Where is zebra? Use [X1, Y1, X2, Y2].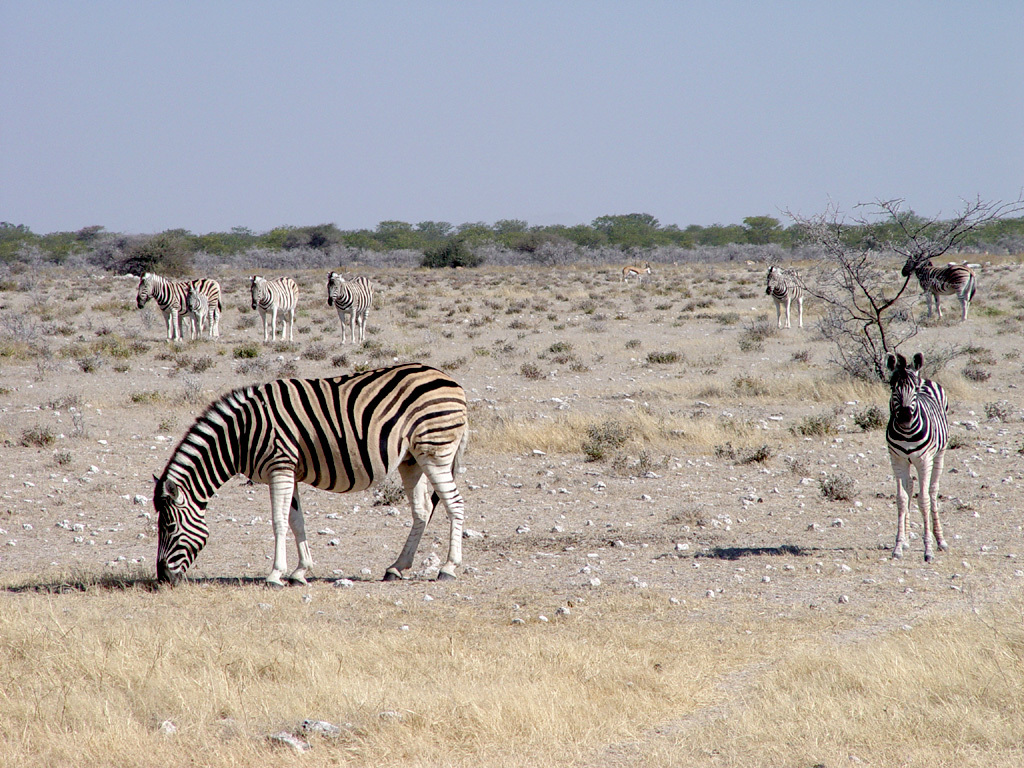
[156, 362, 470, 584].
